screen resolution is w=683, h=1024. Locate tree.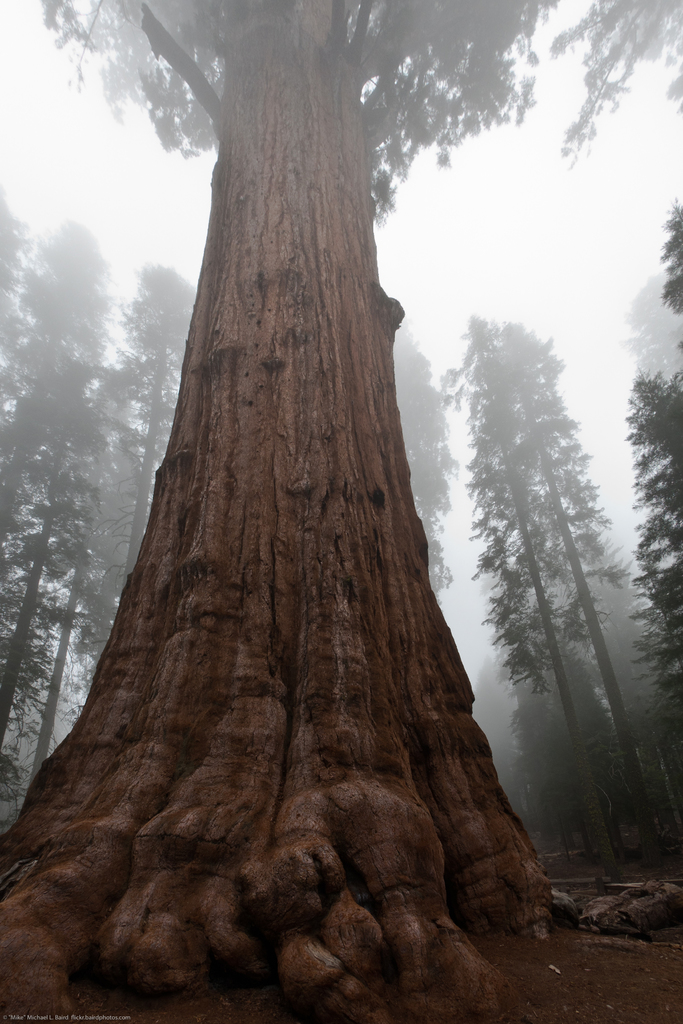
bbox(0, 0, 682, 1023).
